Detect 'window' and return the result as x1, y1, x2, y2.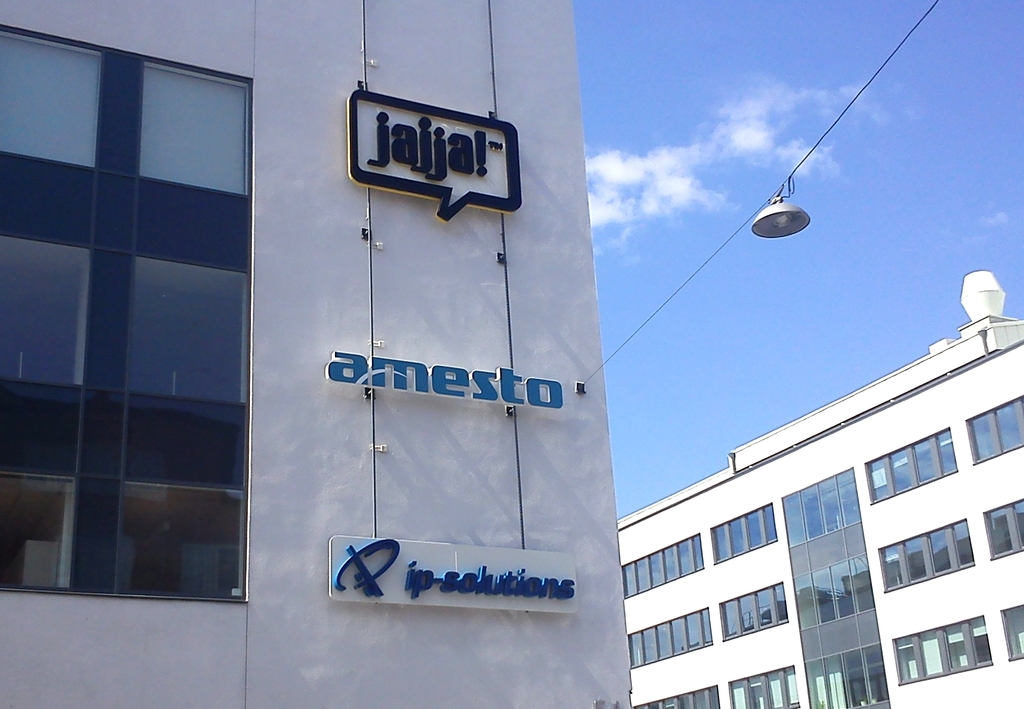
1000, 601, 1023, 660.
